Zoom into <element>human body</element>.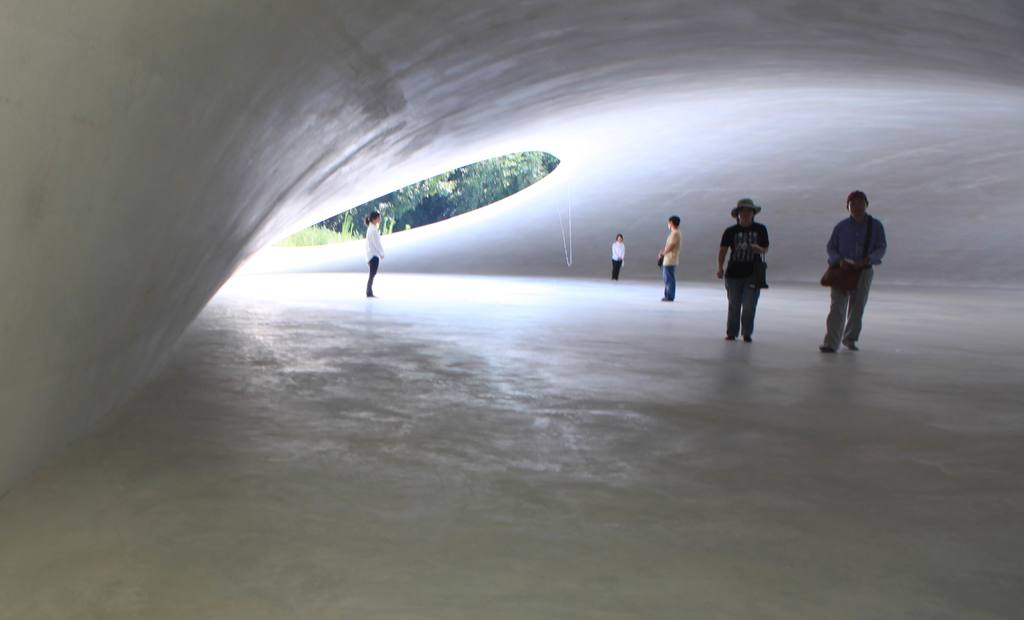
Zoom target: l=716, t=220, r=769, b=341.
